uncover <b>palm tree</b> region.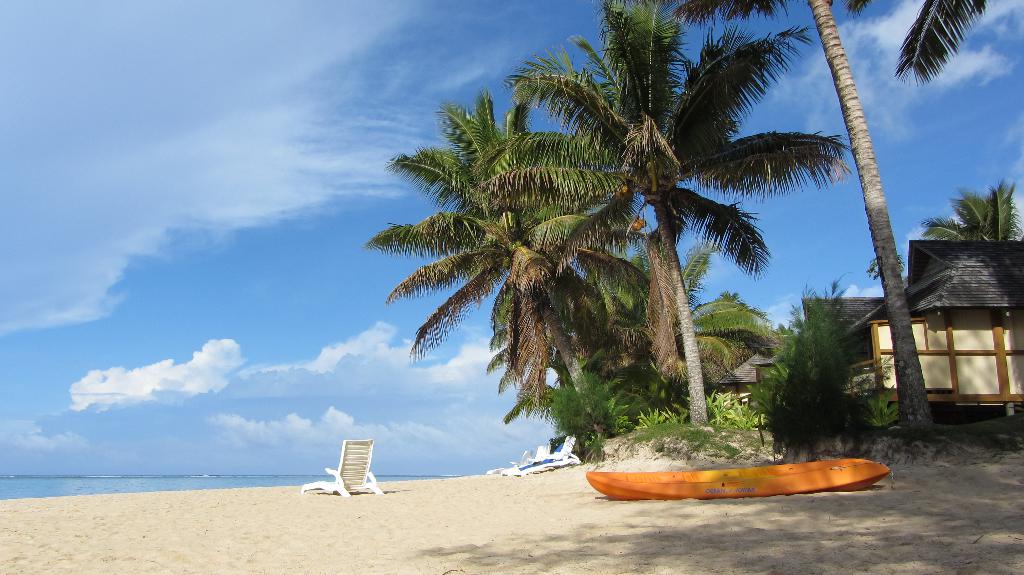
Uncovered: locate(574, 245, 735, 399).
